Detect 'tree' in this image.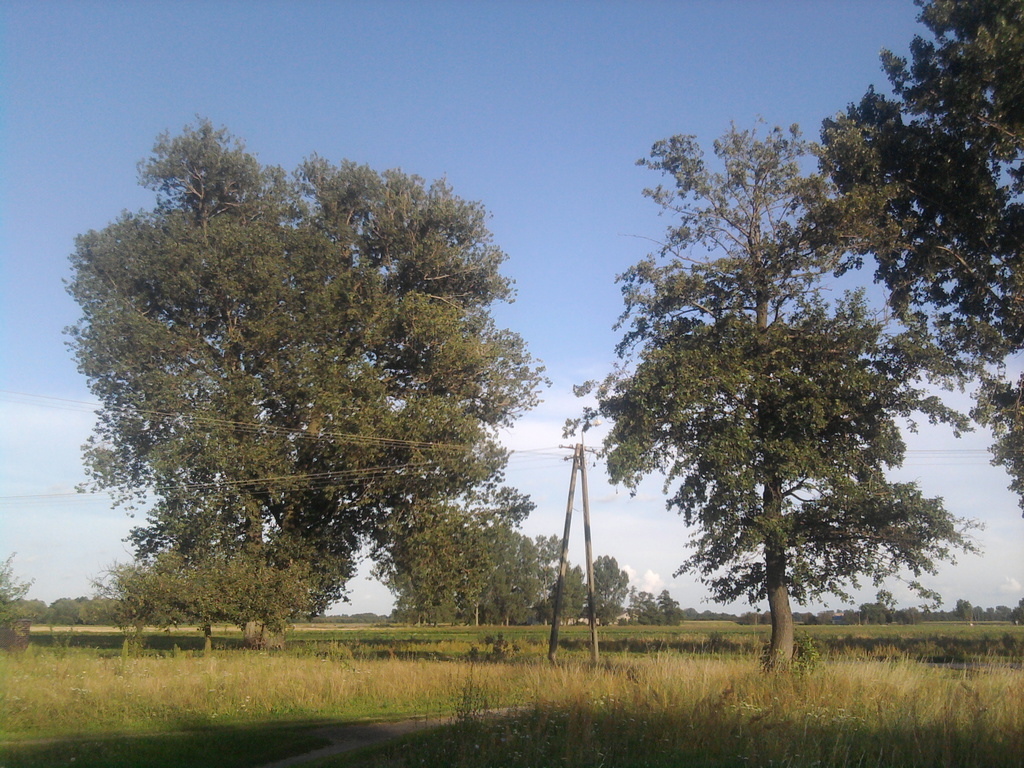
Detection: (left=74, top=110, right=552, bottom=589).
